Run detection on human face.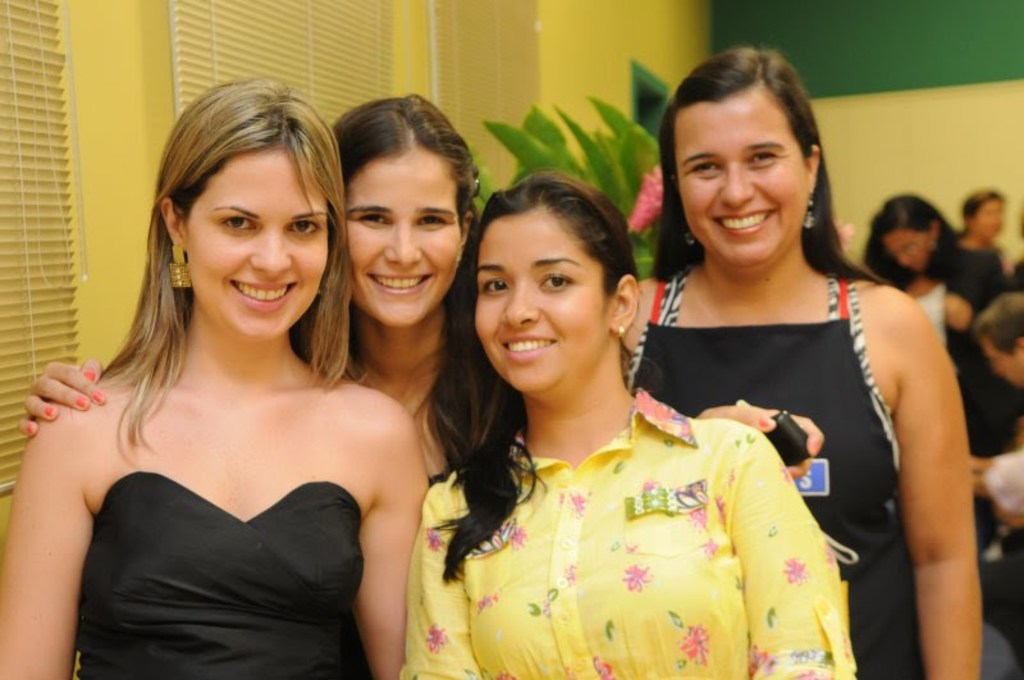
Result: [x1=472, y1=210, x2=611, y2=398].
